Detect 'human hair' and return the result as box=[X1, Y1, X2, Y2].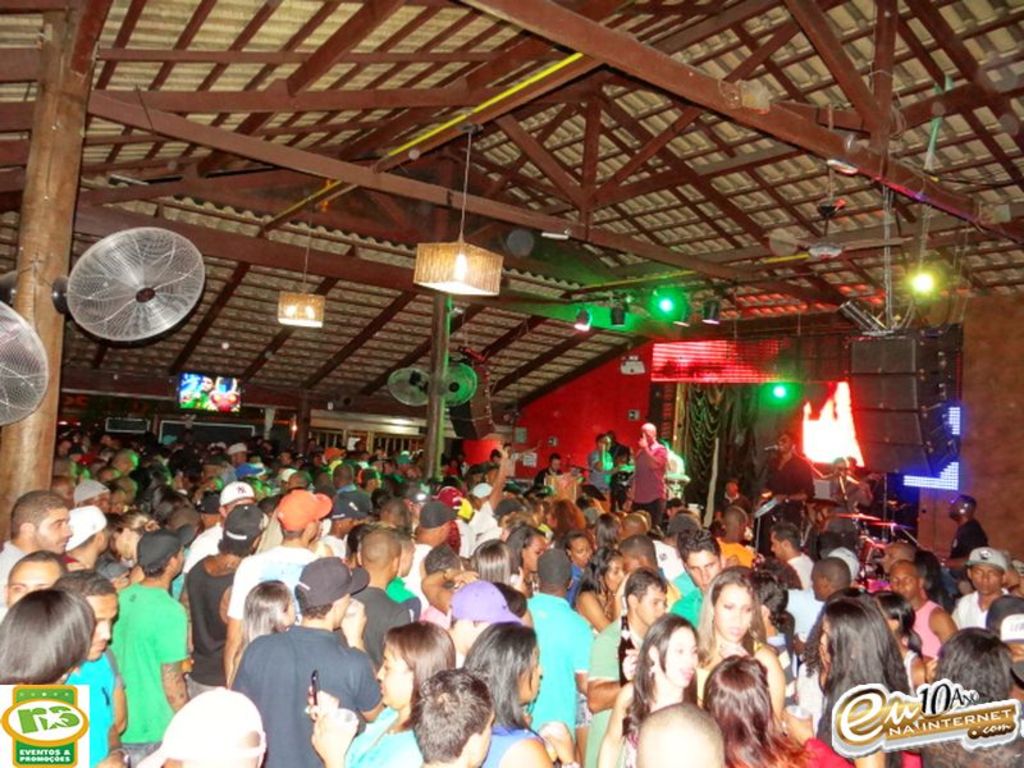
box=[758, 554, 797, 590].
